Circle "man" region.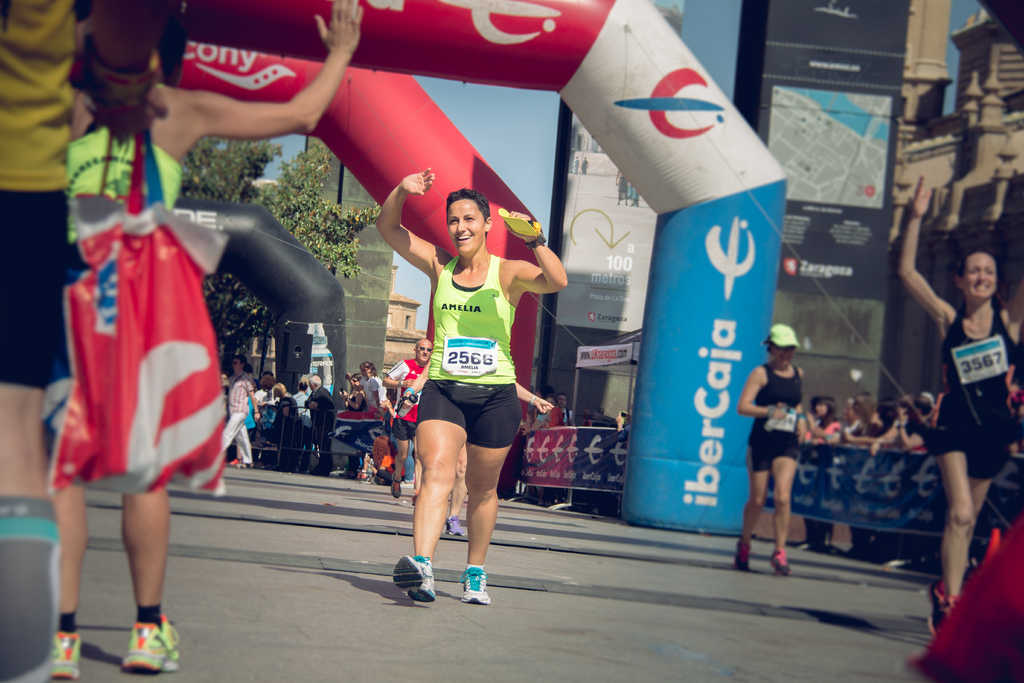
Region: bbox=[376, 174, 551, 604].
